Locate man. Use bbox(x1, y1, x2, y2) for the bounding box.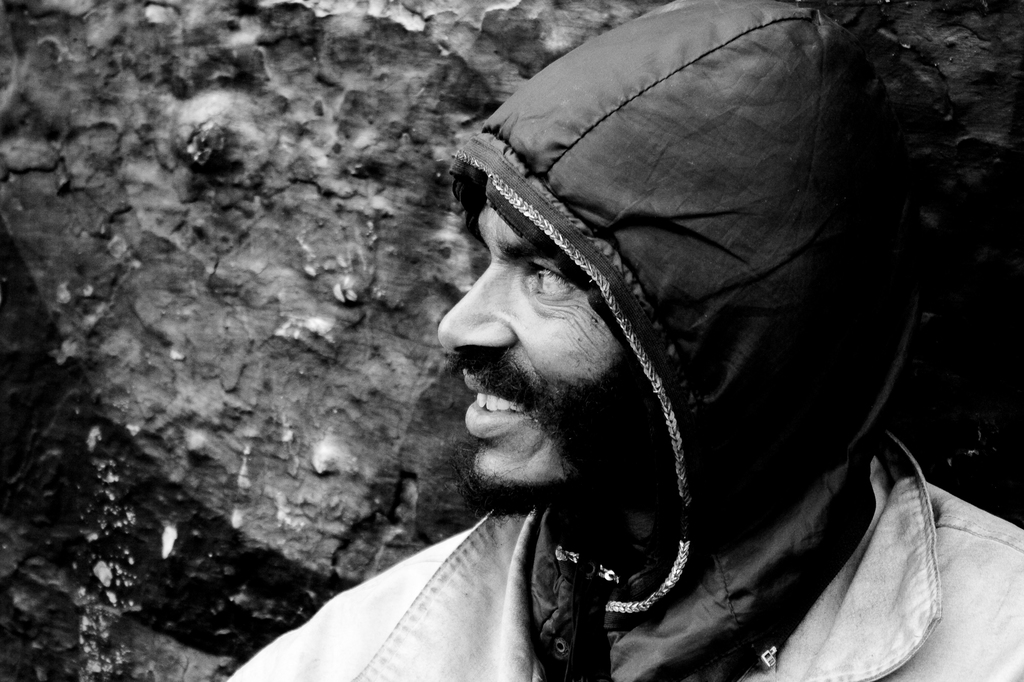
bbox(269, 0, 988, 681).
